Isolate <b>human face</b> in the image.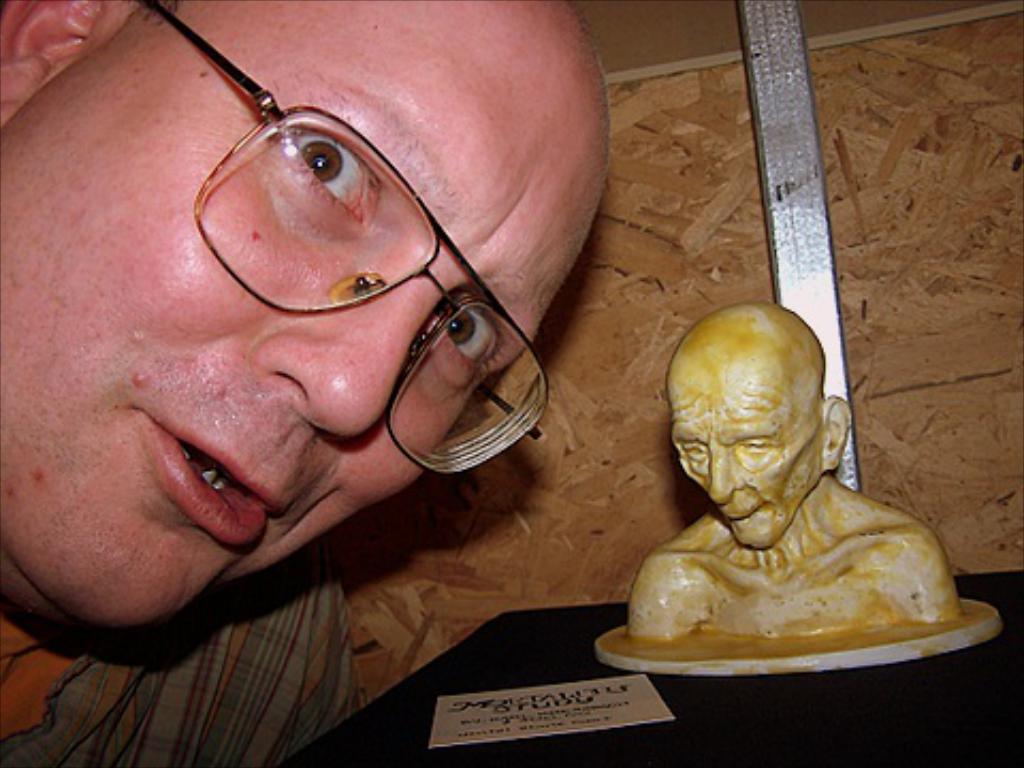
Isolated region: [668, 329, 830, 544].
